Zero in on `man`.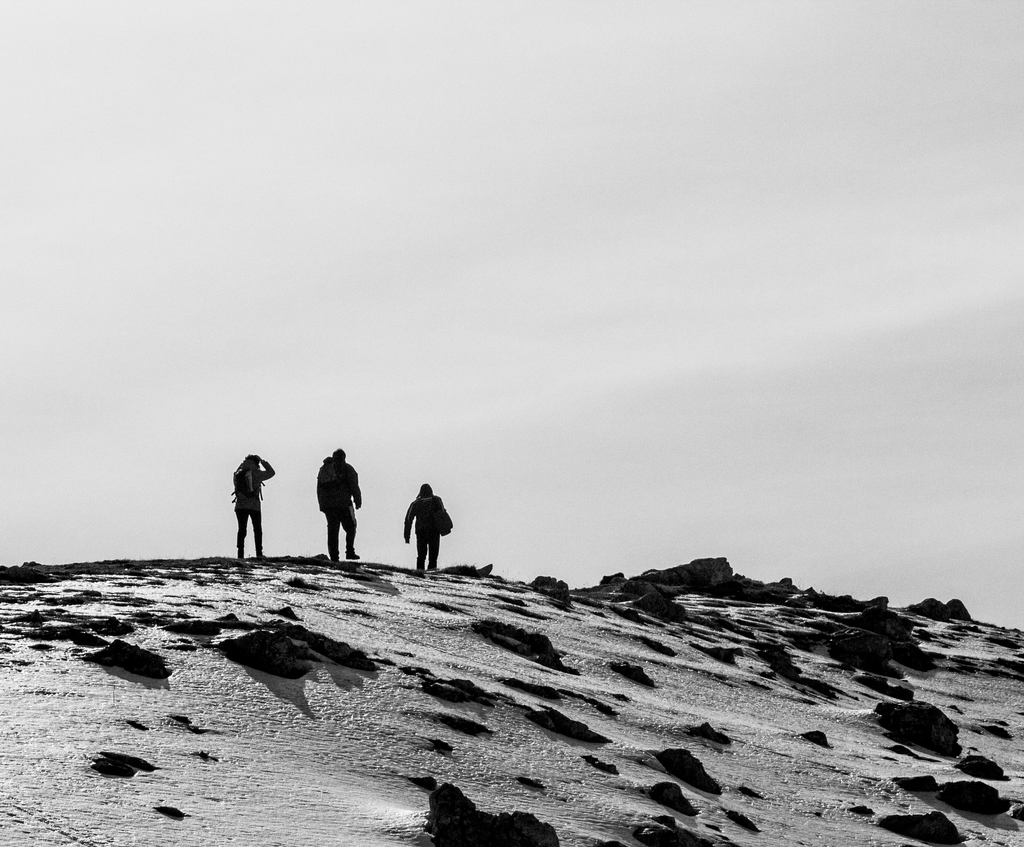
Zeroed in: bbox=[313, 447, 361, 562].
